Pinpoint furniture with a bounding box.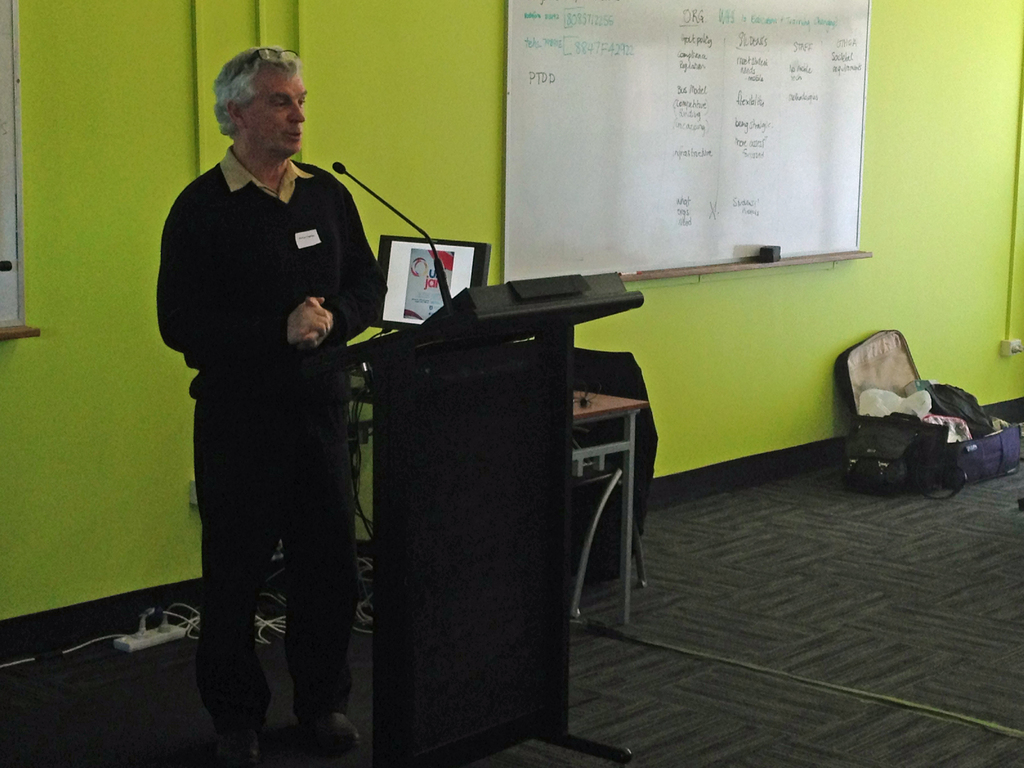
{"left": 351, "top": 273, "right": 643, "bottom": 767}.
